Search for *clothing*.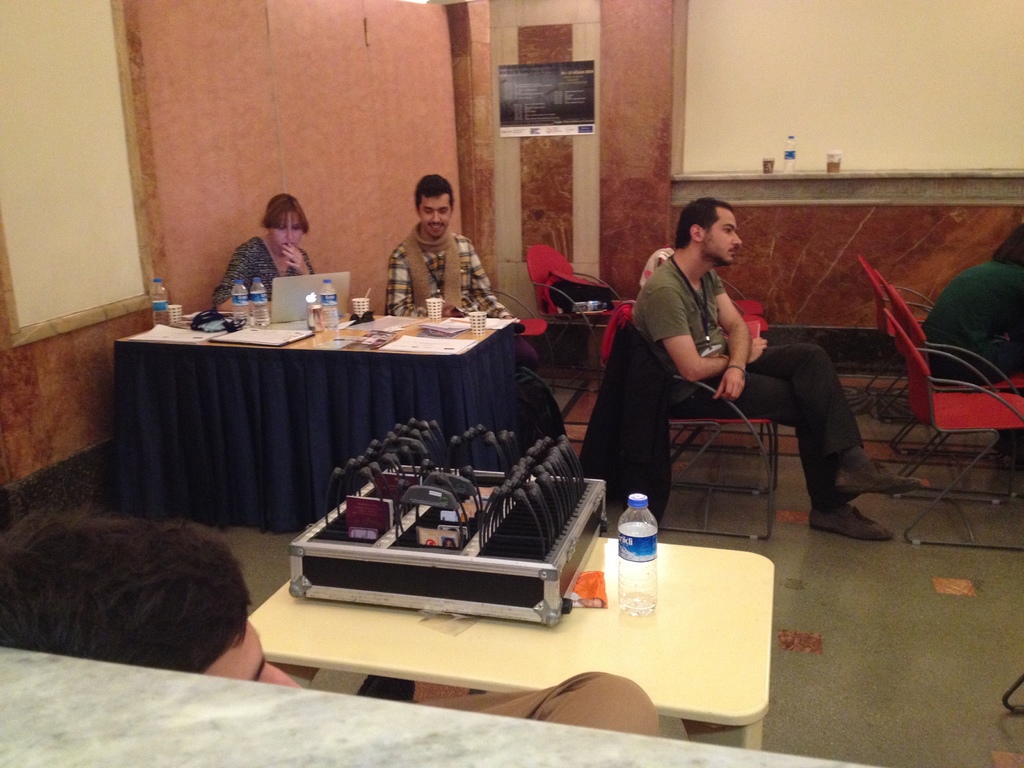
Found at <box>630,253,725,373</box>.
